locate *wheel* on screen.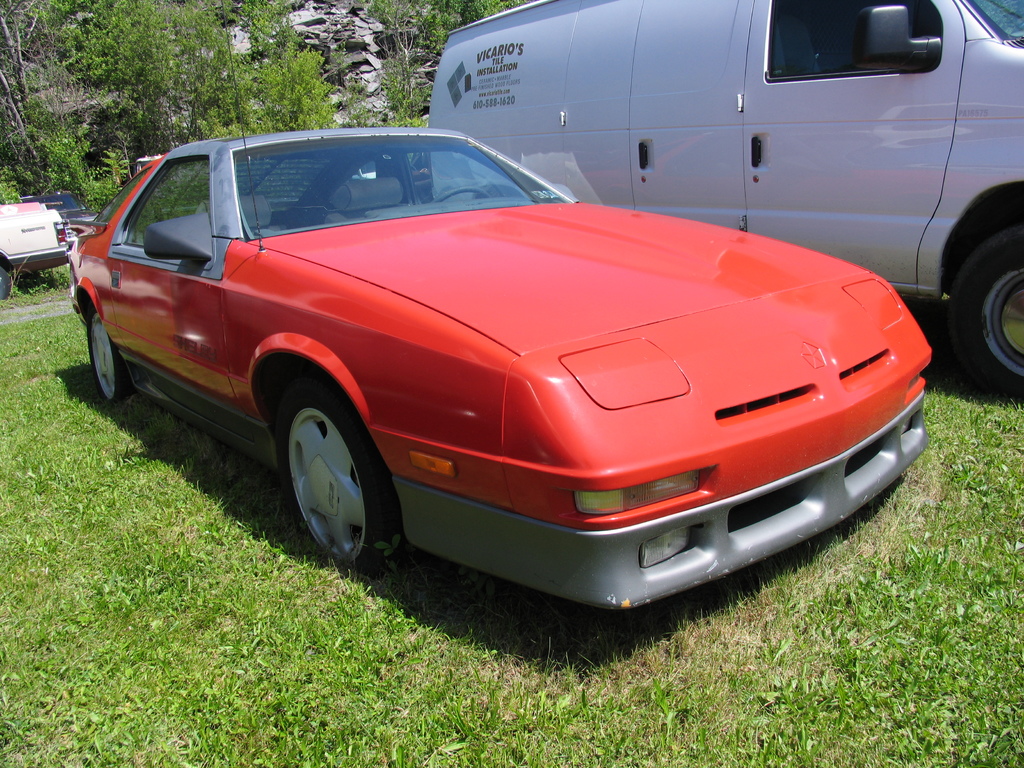
On screen at (left=0, top=263, right=12, bottom=309).
